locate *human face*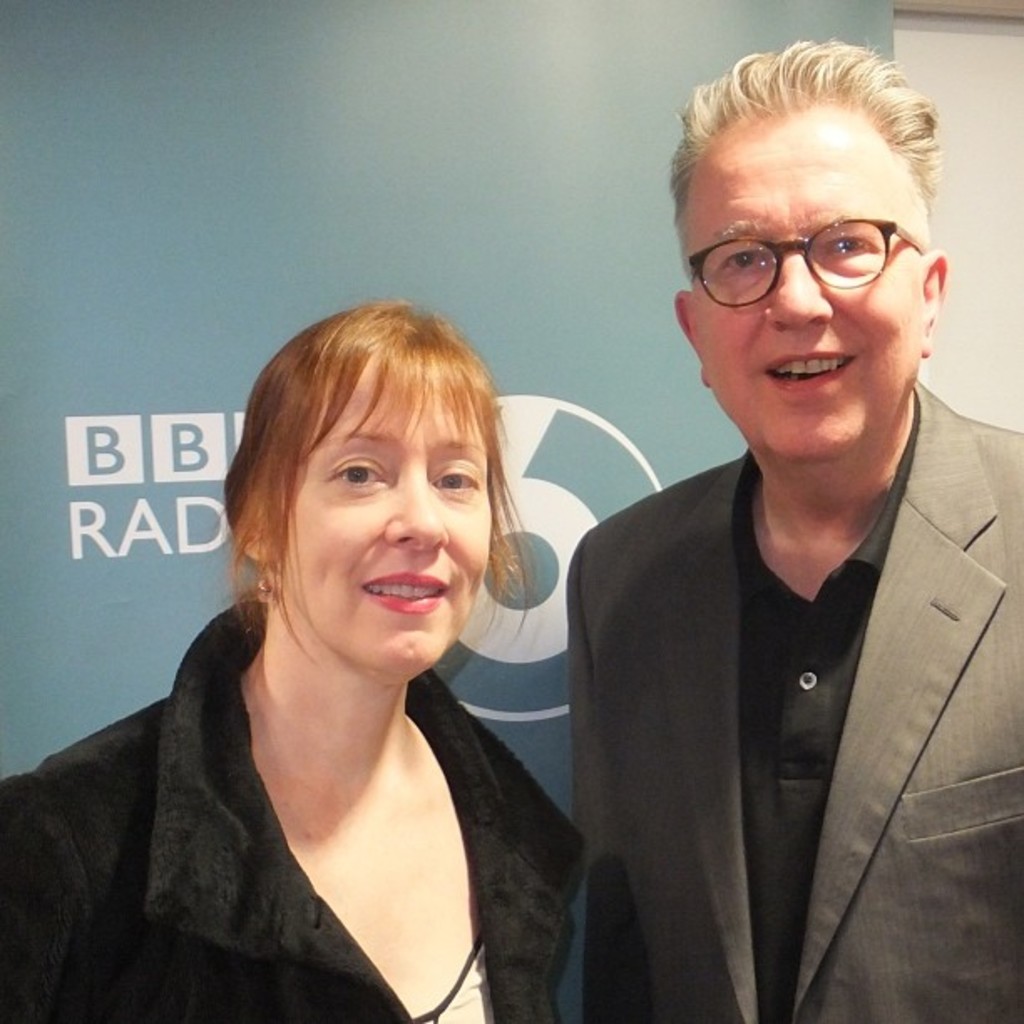
279,370,492,678
